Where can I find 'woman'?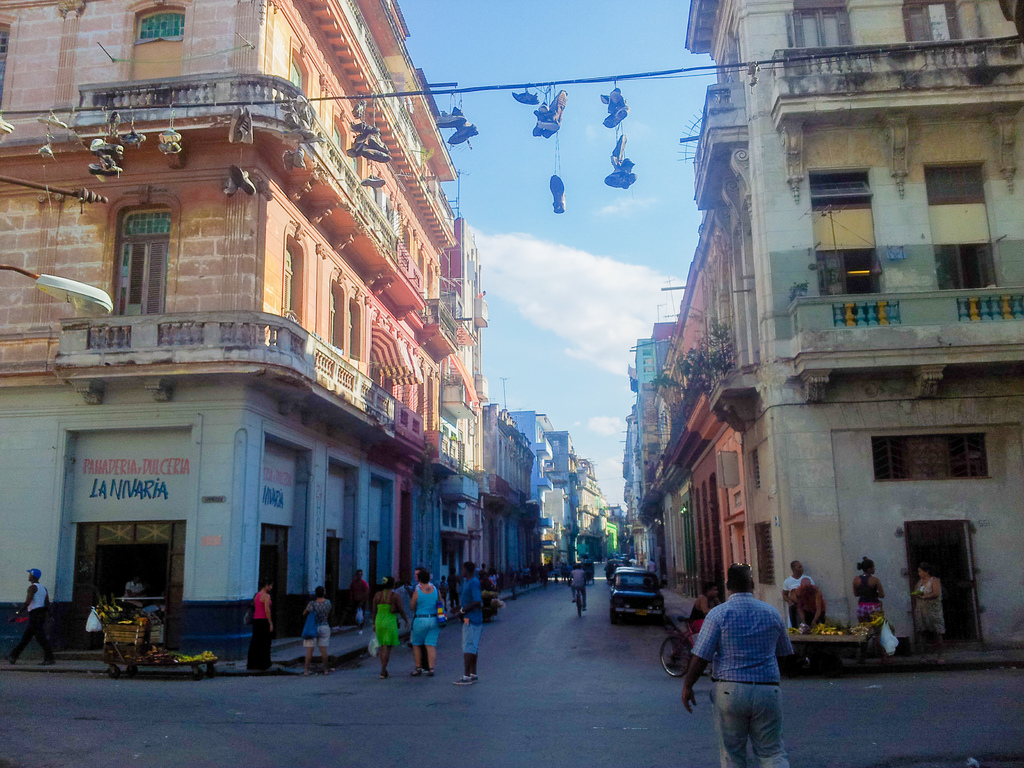
You can find it at (x1=246, y1=578, x2=276, y2=671).
